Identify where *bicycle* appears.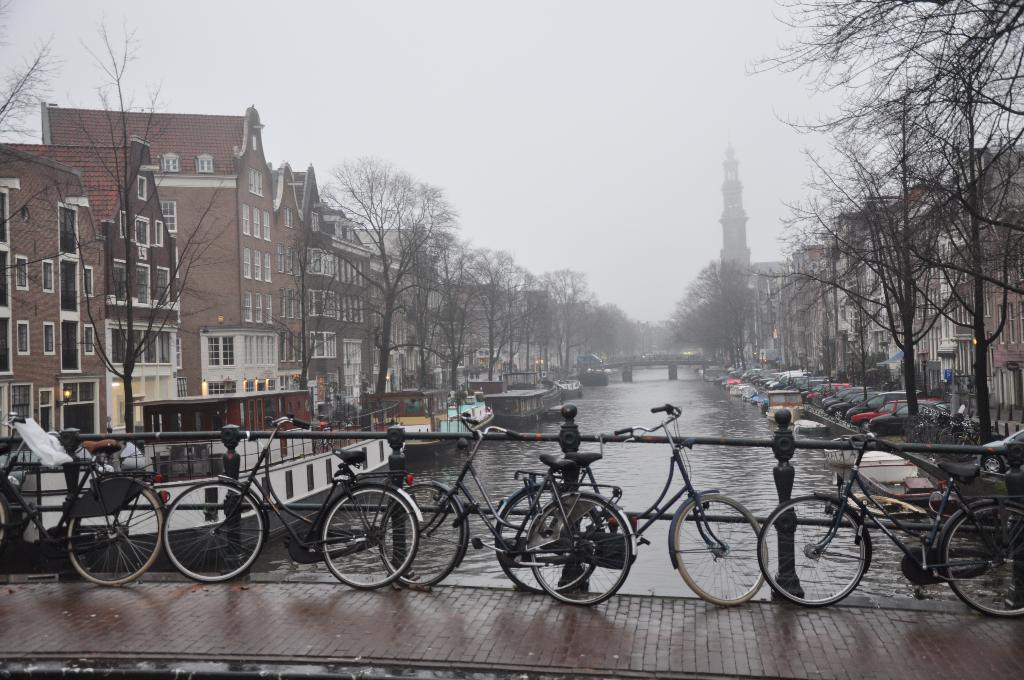
Appears at <bbox>841, 398, 1007, 621</bbox>.
